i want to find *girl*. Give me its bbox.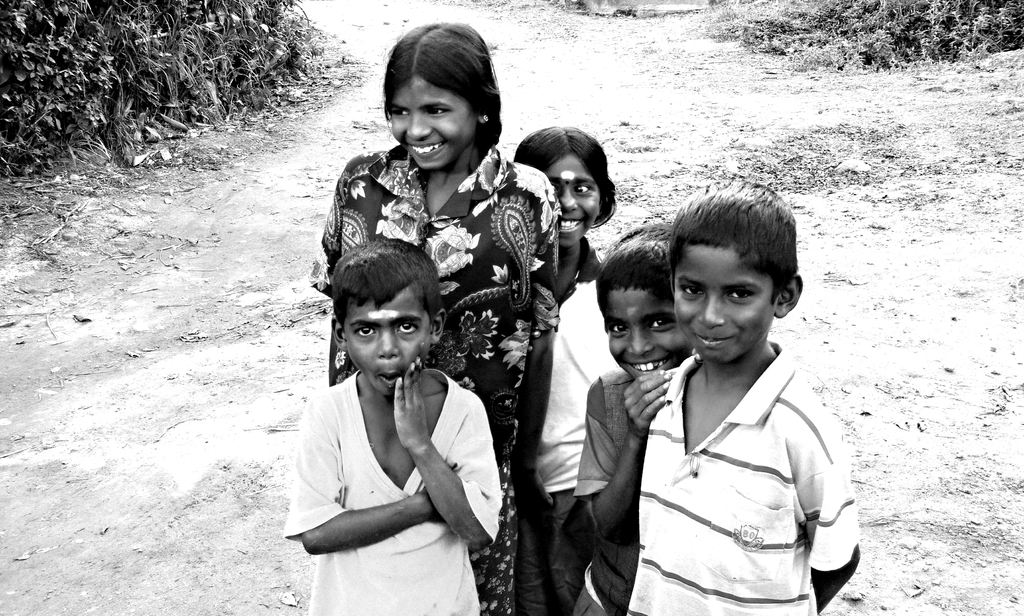
308 21 555 615.
